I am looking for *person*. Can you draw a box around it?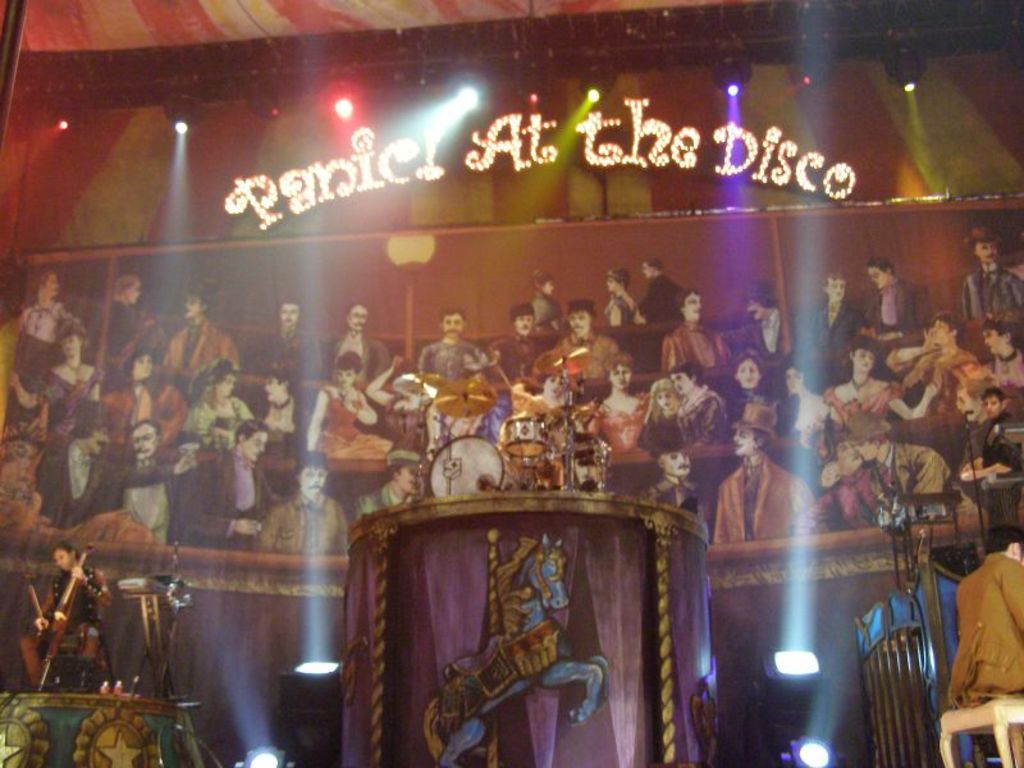
Sure, the bounding box is 255,301,321,384.
